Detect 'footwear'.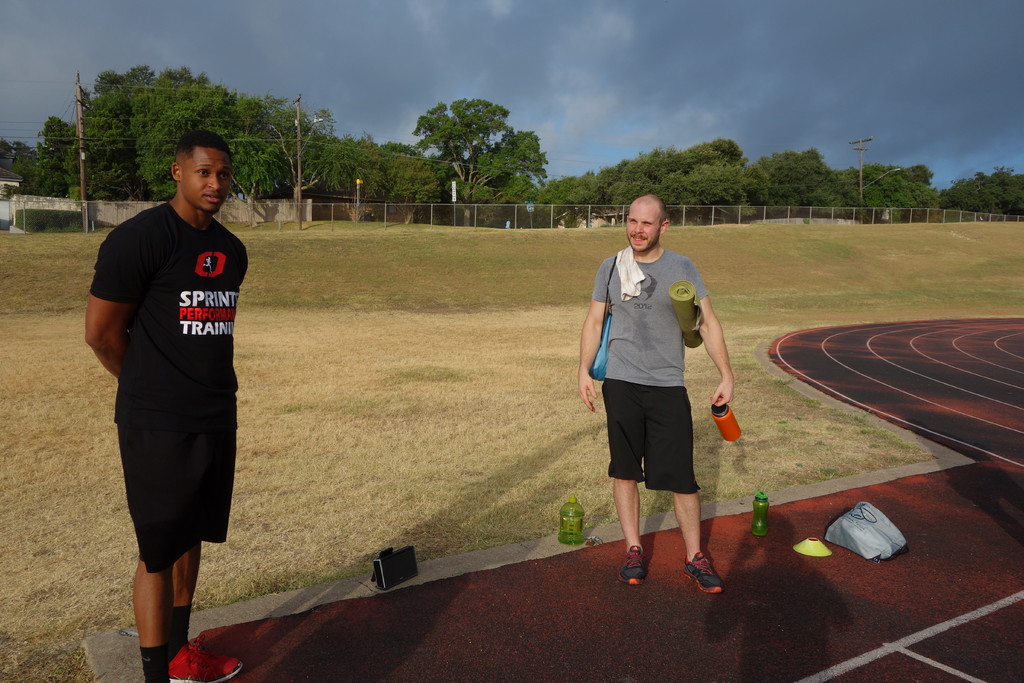
Detected at 618/542/646/584.
